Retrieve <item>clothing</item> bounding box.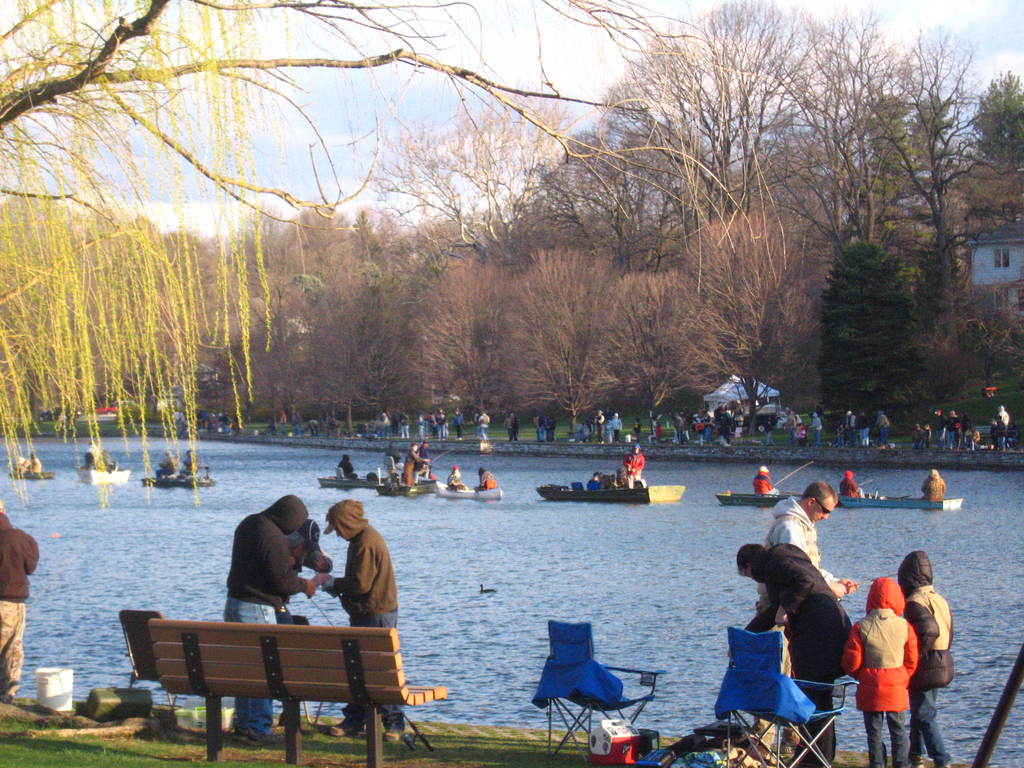
Bounding box: bbox=(337, 453, 358, 484).
